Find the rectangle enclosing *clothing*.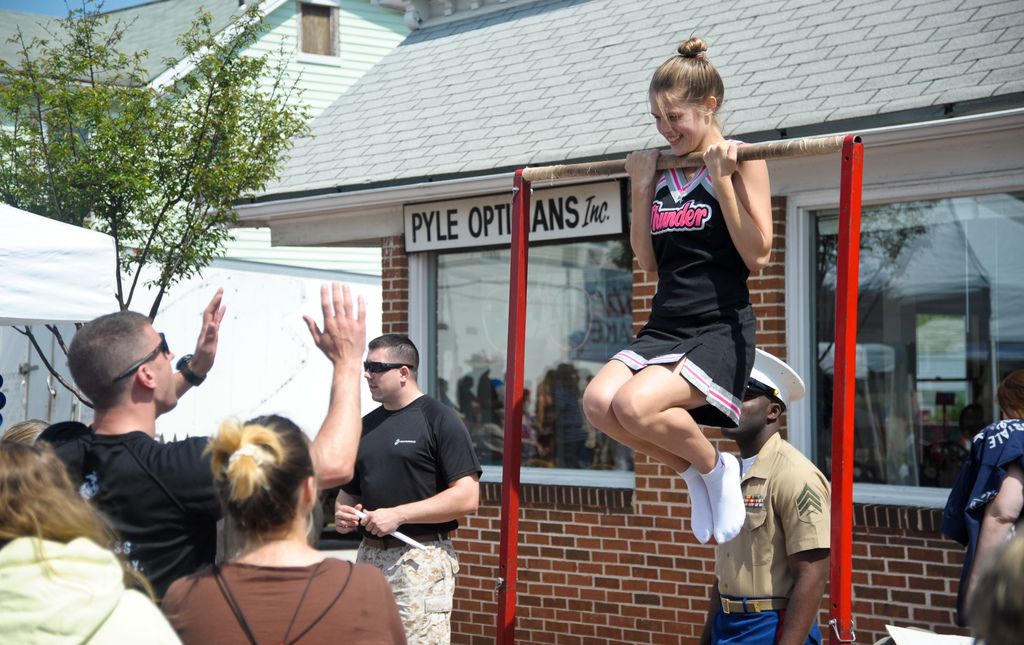
{"x1": 588, "y1": 134, "x2": 765, "y2": 431}.
